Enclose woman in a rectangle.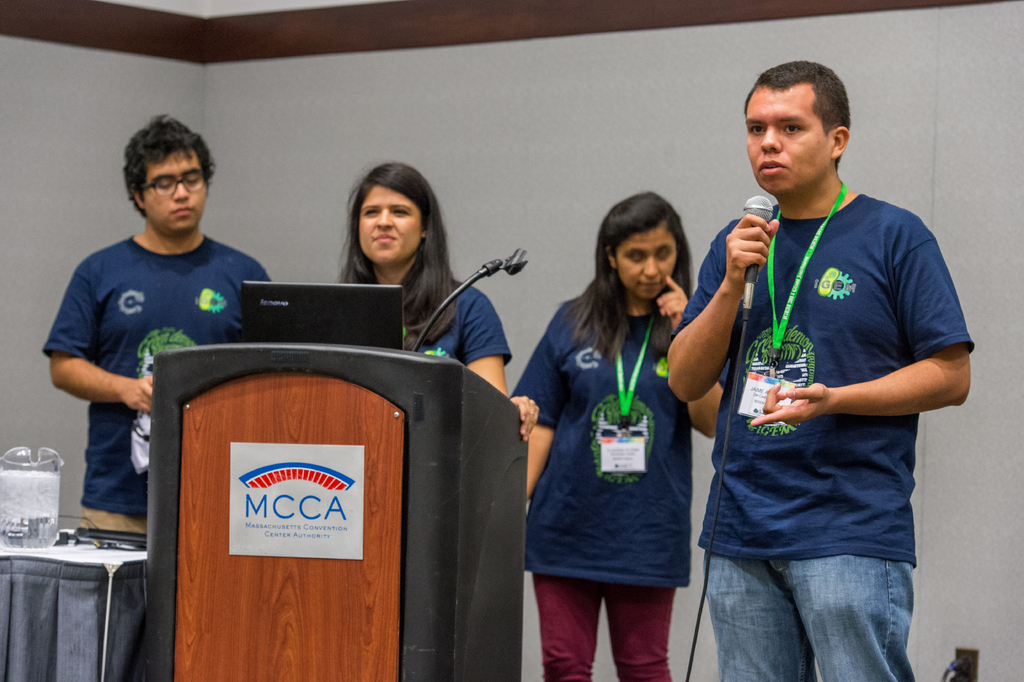
box(332, 162, 536, 440).
